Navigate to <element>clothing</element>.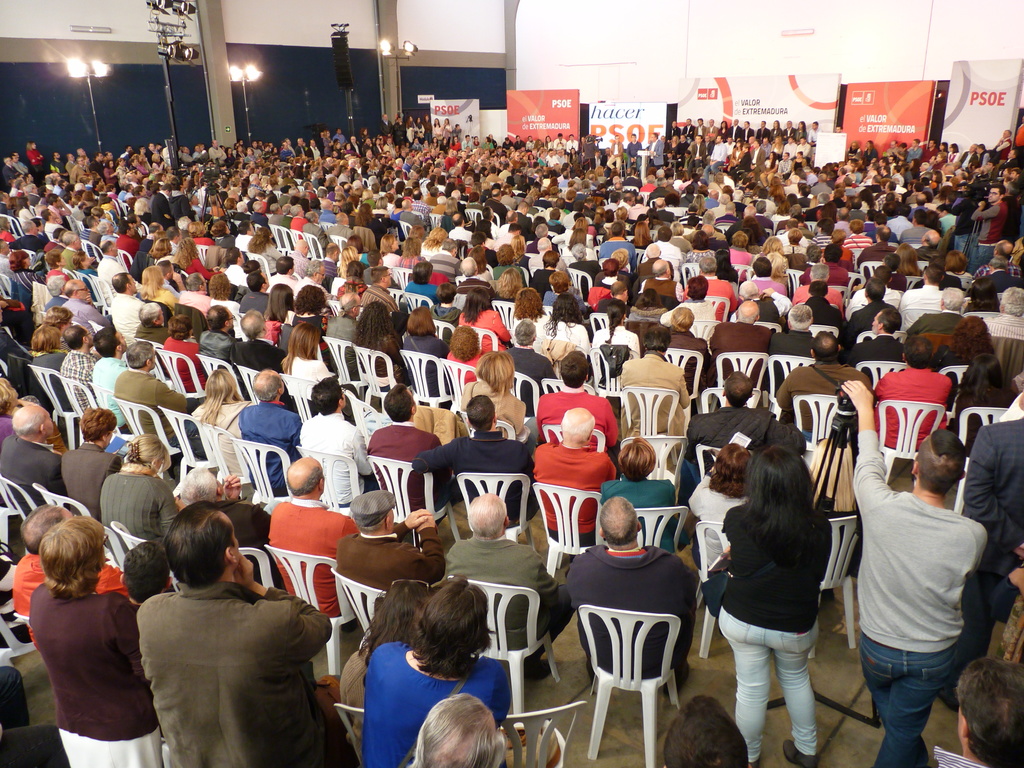
Navigation target: <region>179, 287, 212, 316</region>.
